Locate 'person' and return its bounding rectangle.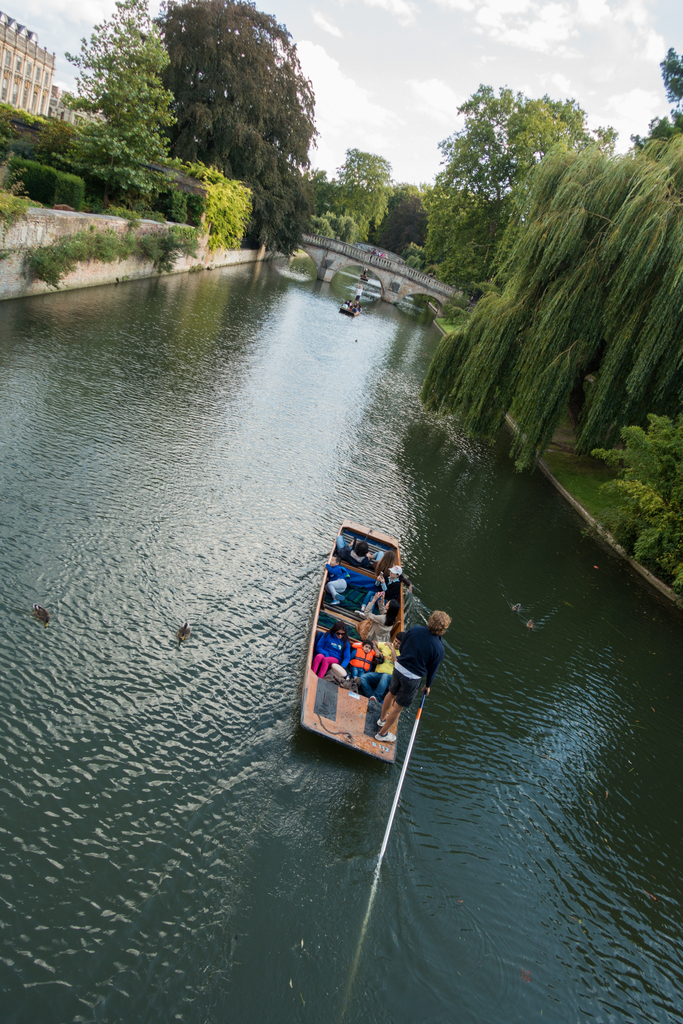
[352,635,380,687].
